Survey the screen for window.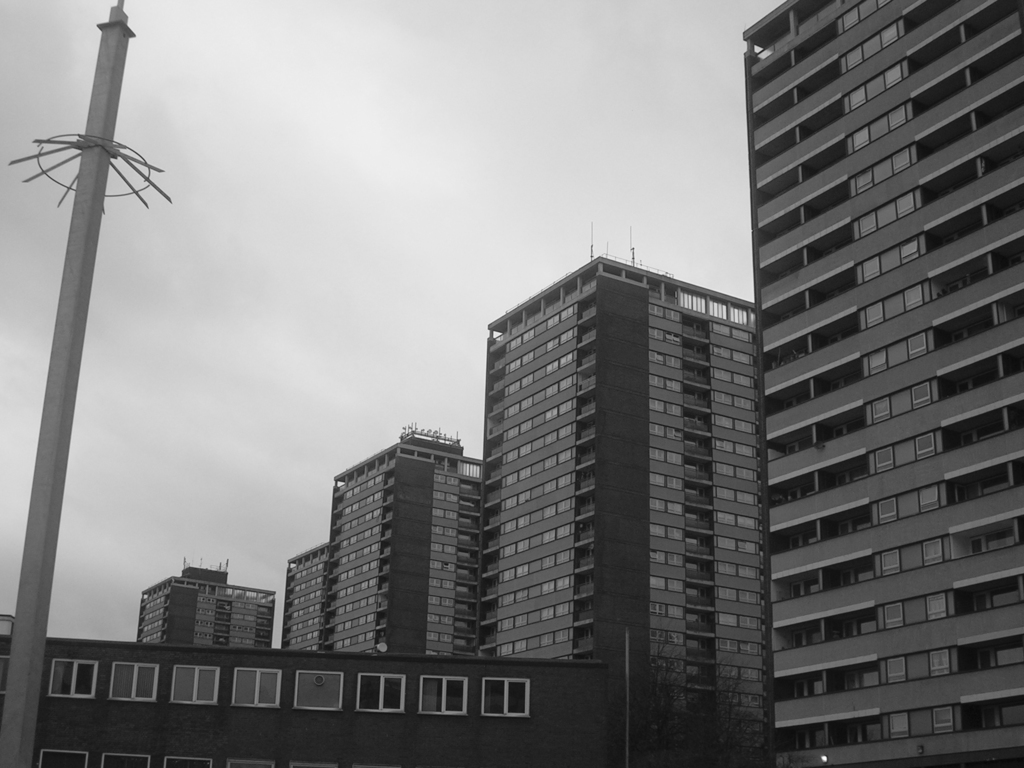
Survey found: [x1=159, y1=758, x2=209, y2=767].
